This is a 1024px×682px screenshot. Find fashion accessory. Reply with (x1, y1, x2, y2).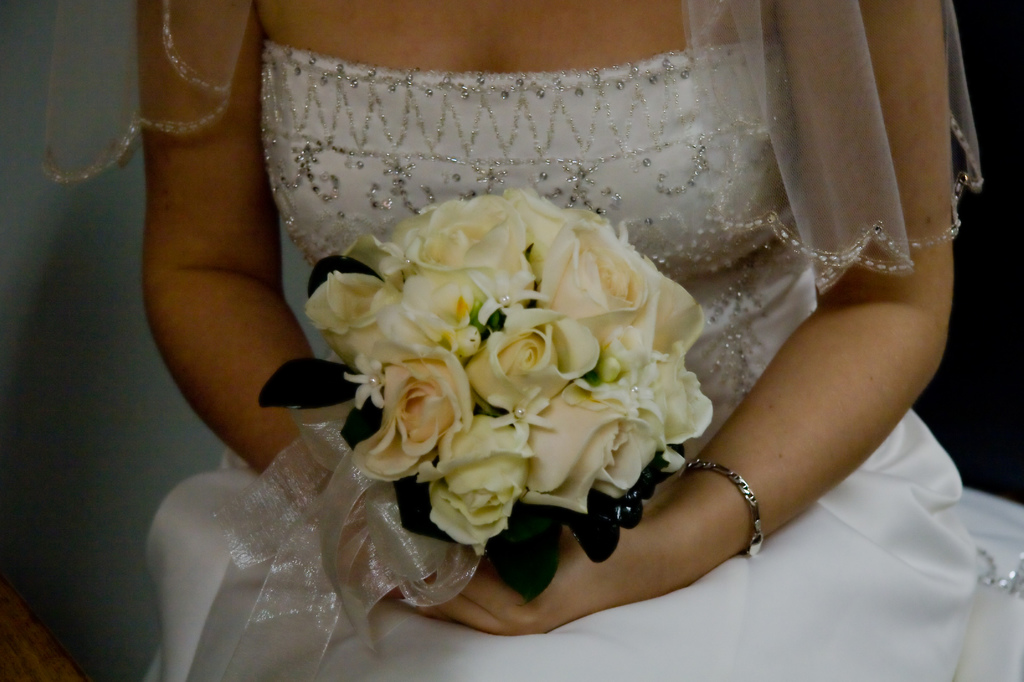
(684, 457, 767, 559).
